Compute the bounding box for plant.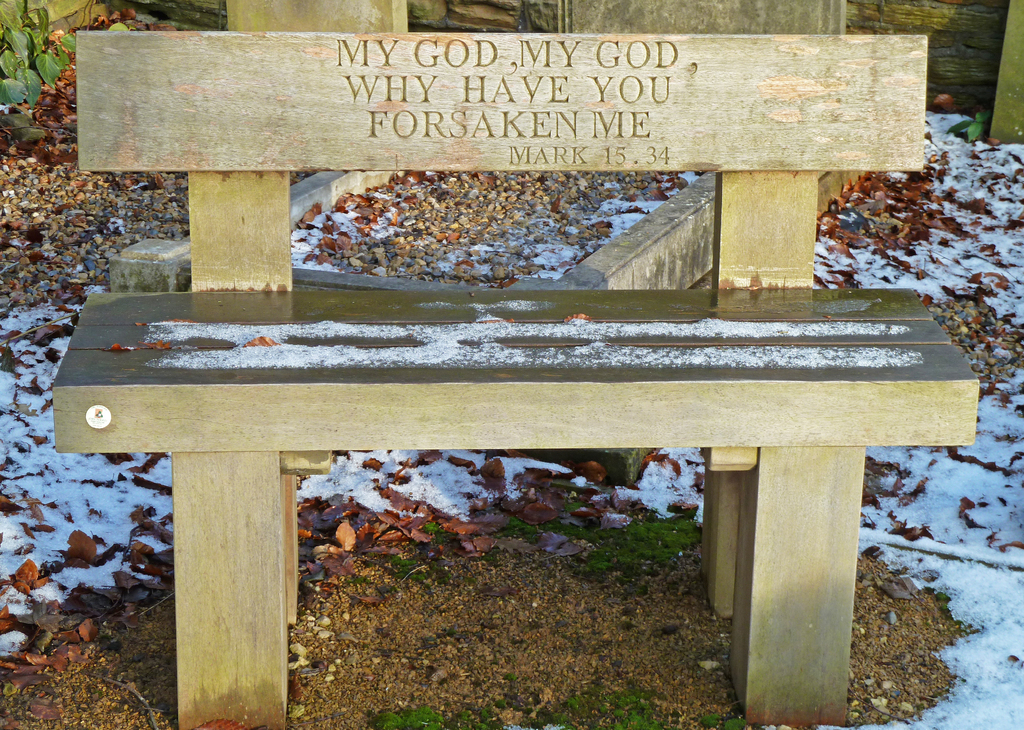
{"x1": 559, "y1": 513, "x2": 698, "y2": 578}.
